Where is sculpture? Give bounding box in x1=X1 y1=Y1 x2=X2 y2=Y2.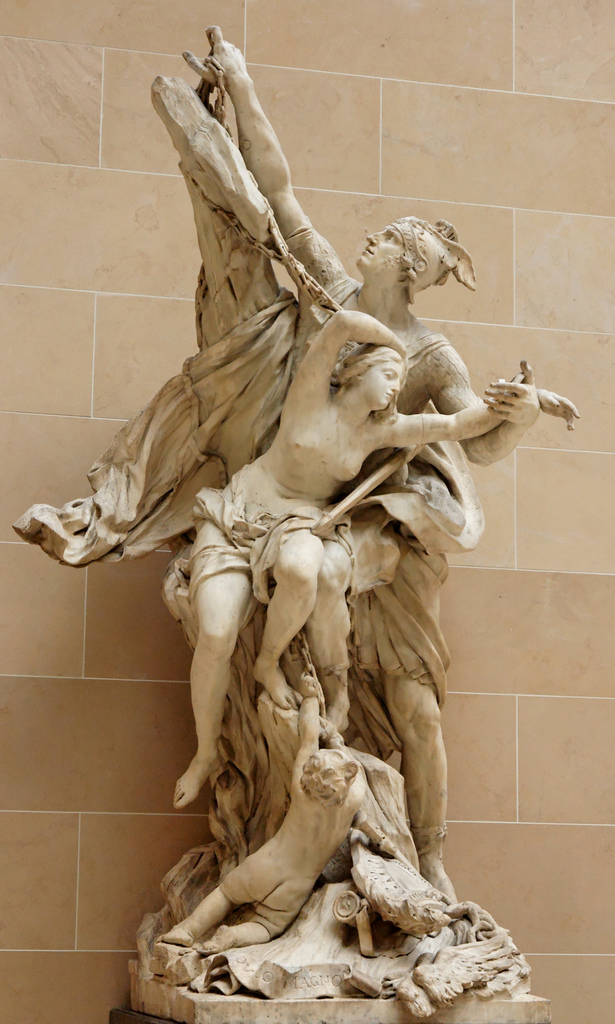
x1=188 y1=299 x2=570 y2=813.
